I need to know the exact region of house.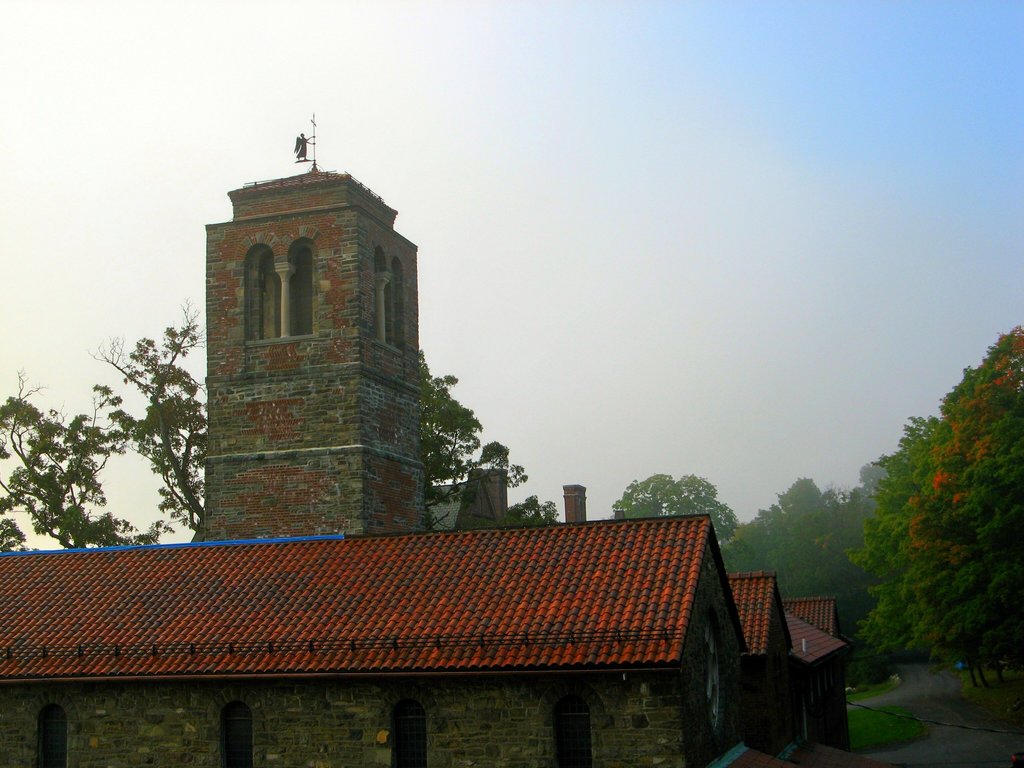
Region: (412,434,548,561).
